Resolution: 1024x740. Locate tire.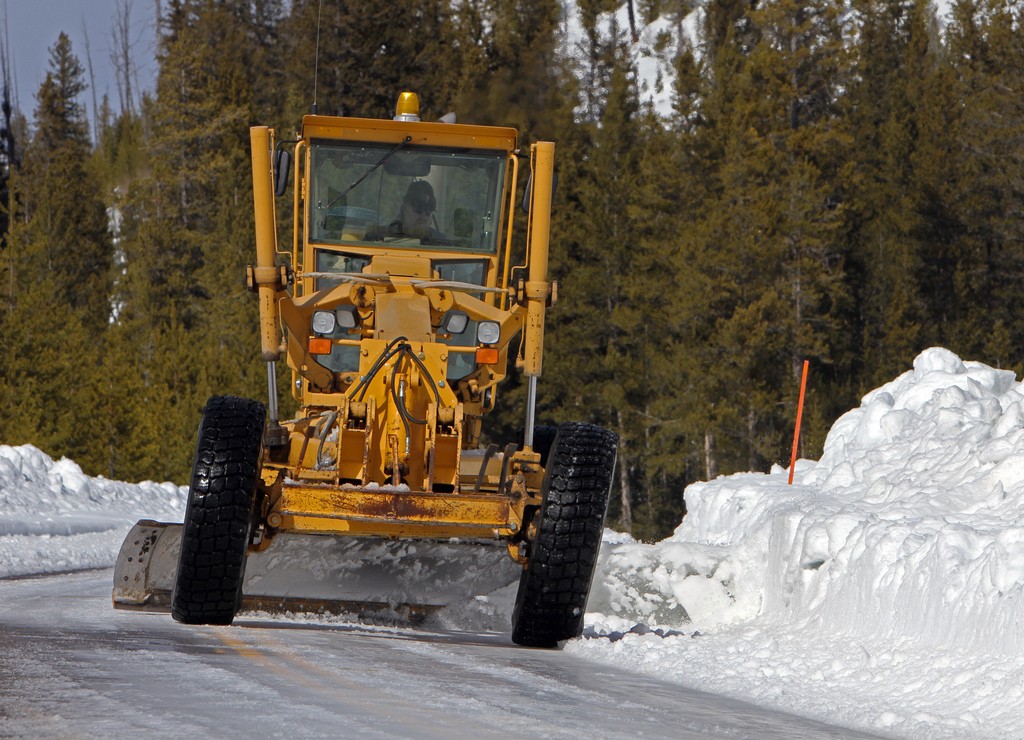
left=167, top=399, right=259, bottom=622.
